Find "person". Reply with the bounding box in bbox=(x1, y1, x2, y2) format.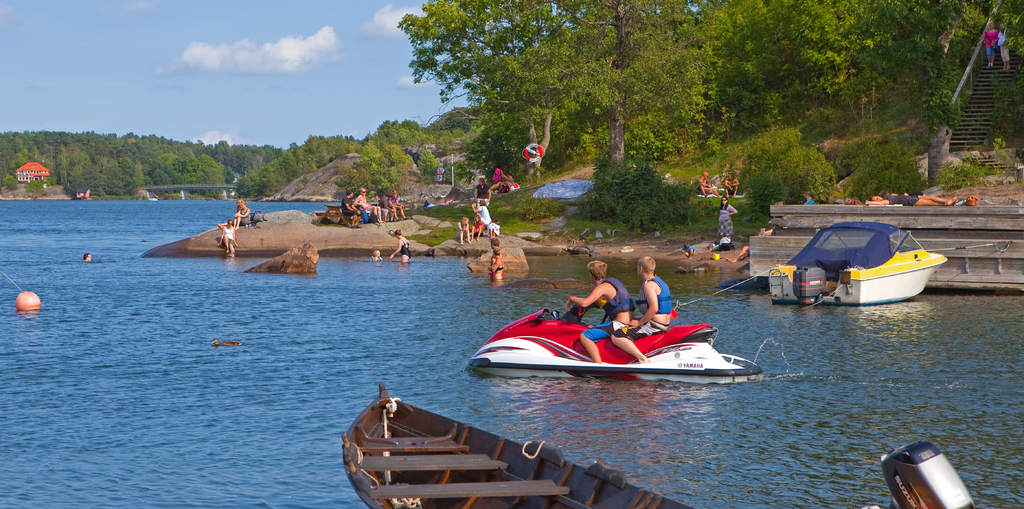
bbox=(484, 217, 500, 238).
